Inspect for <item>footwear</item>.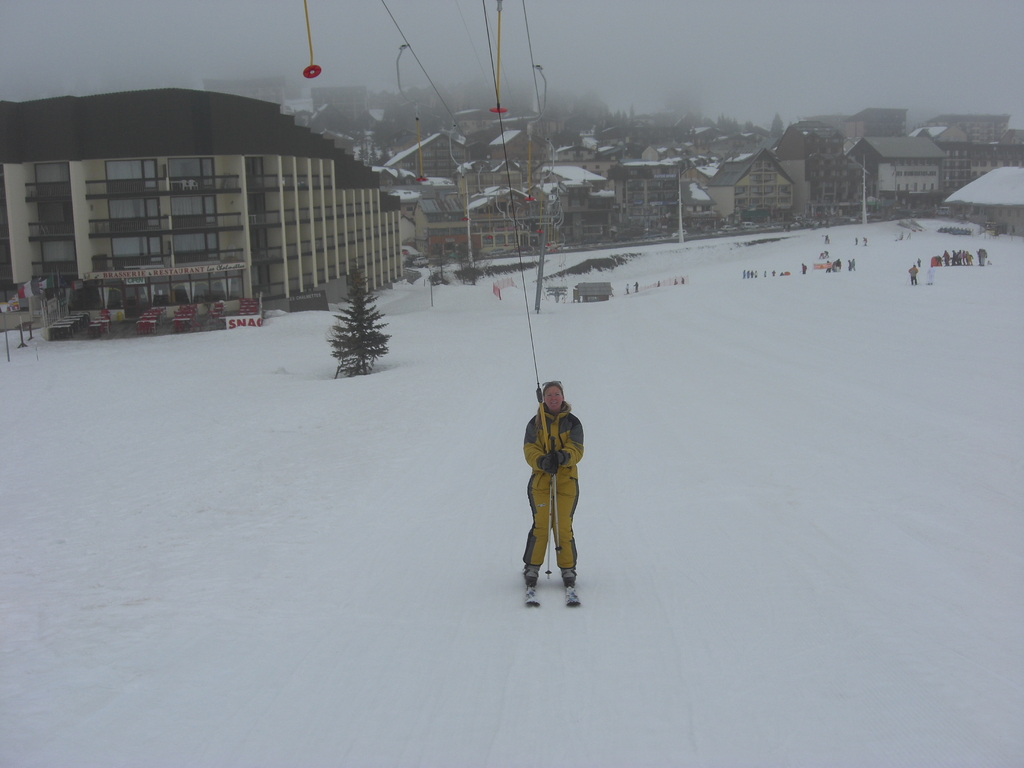
Inspection: 525, 558, 543, 586.
